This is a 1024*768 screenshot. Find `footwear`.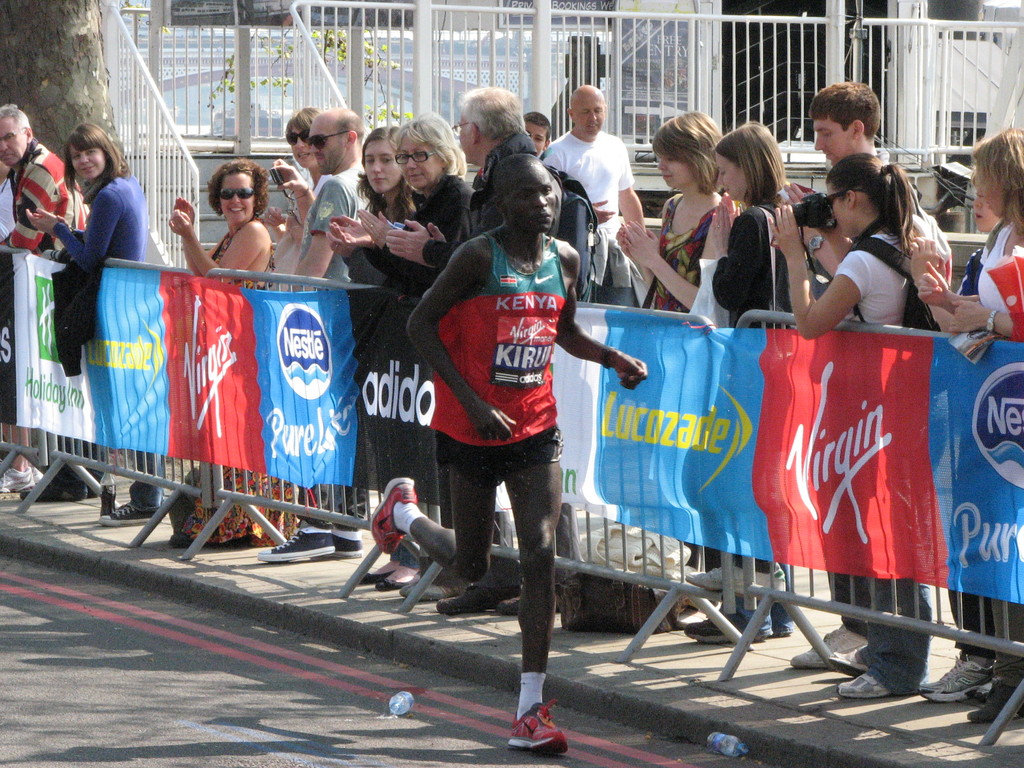
Bounding box: [0, 468, 36, 495].
